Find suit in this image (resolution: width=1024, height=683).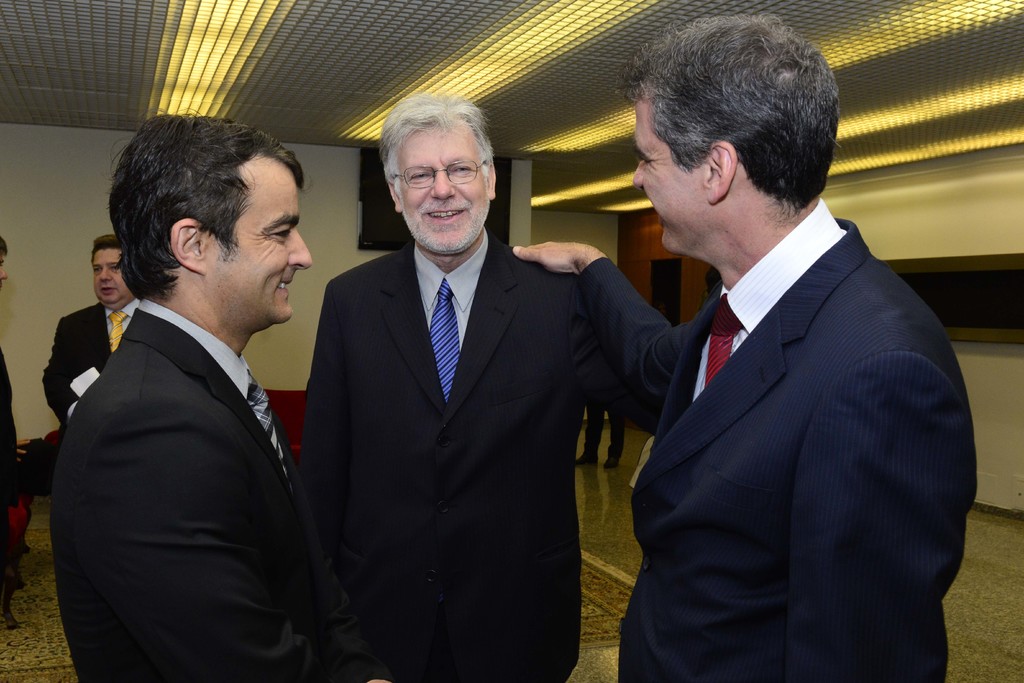
39, 299, 110, 429.
